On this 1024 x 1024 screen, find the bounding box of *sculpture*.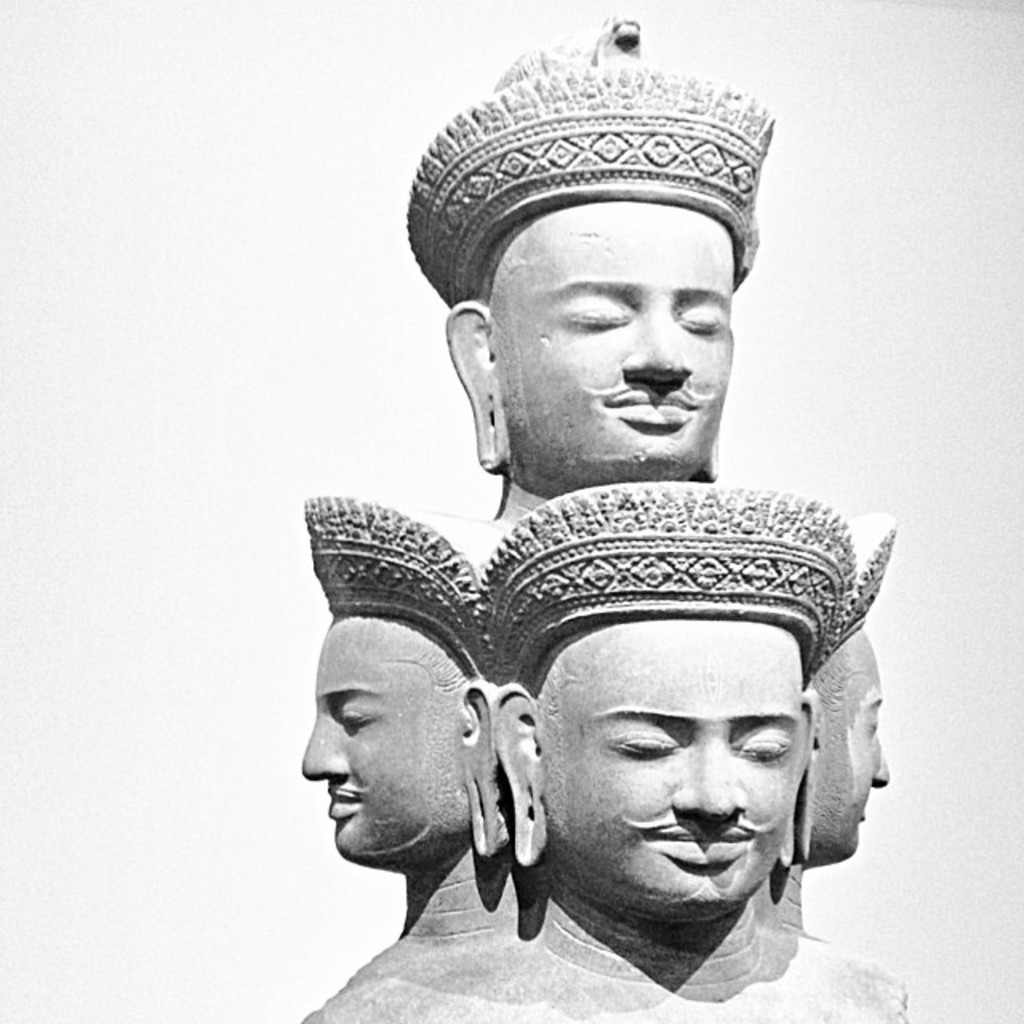
Bounding box: {"x1": 474, "y1": 467, "x2": 918, "y2": 1021}.
